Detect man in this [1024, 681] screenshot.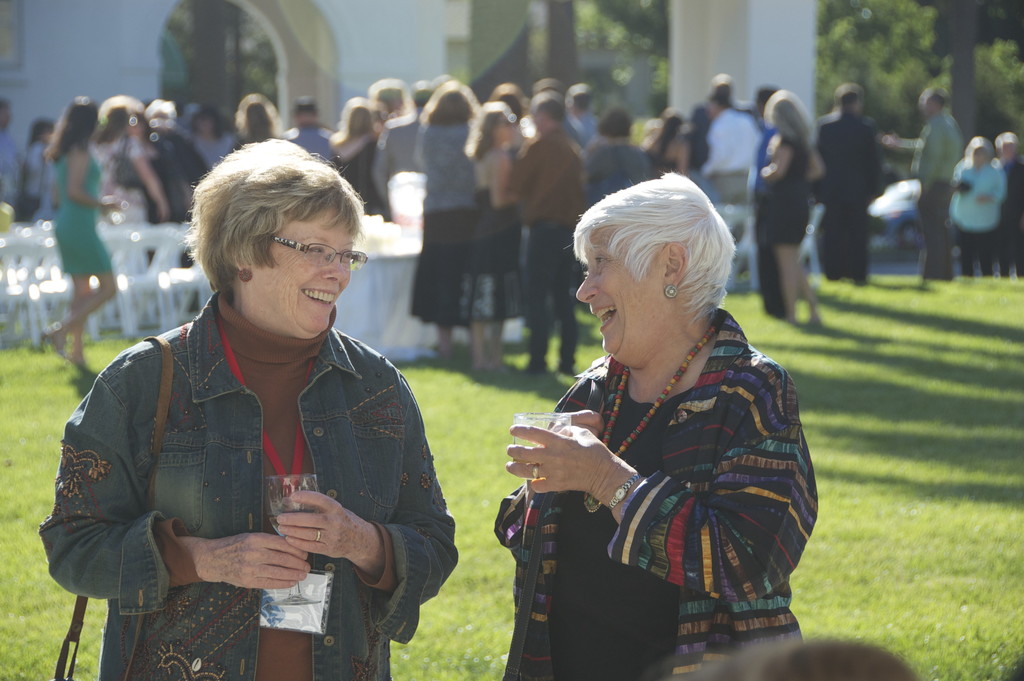
Detection: 694/78/769/221.
